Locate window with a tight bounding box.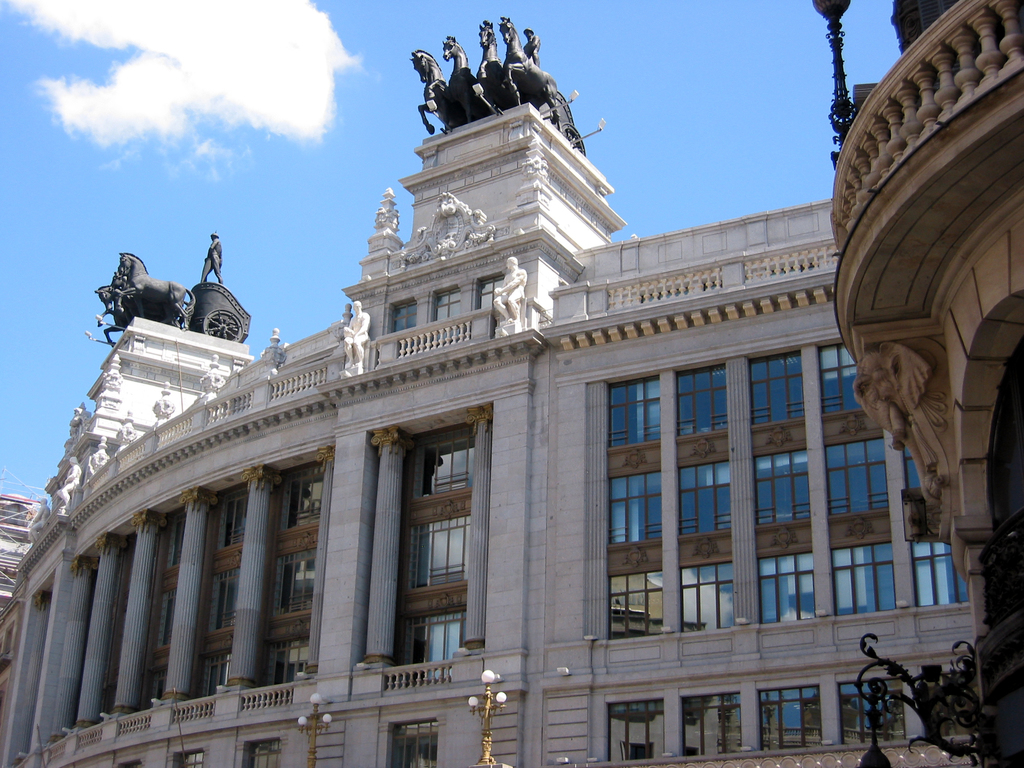
[x1=388, y1=579, x2=484, y2=689].
